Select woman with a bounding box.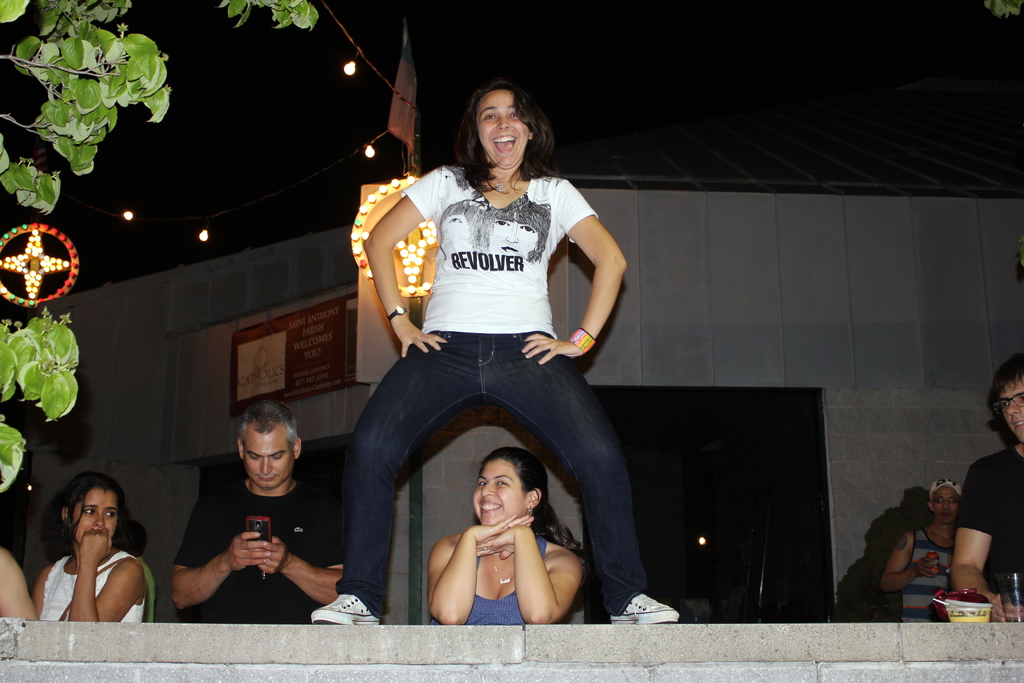
<box>307,79,683,643</box>.
